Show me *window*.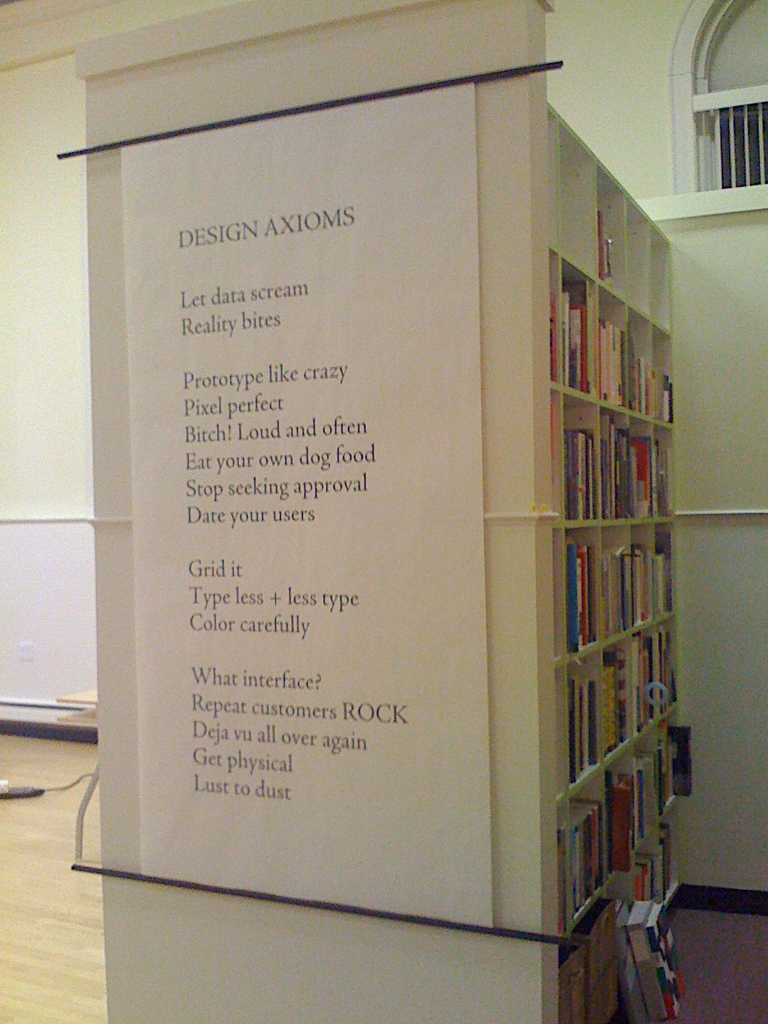
*window* is here: Rect(673, 0, 767, 229).
